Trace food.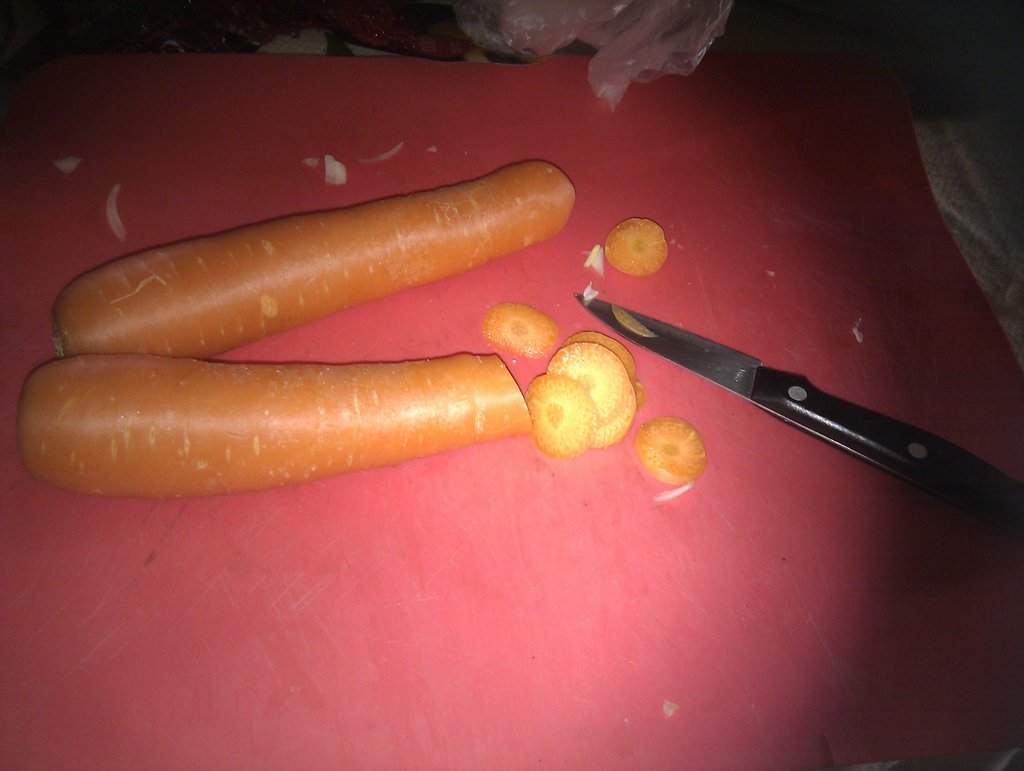
Traced to 566/329/636/381.
